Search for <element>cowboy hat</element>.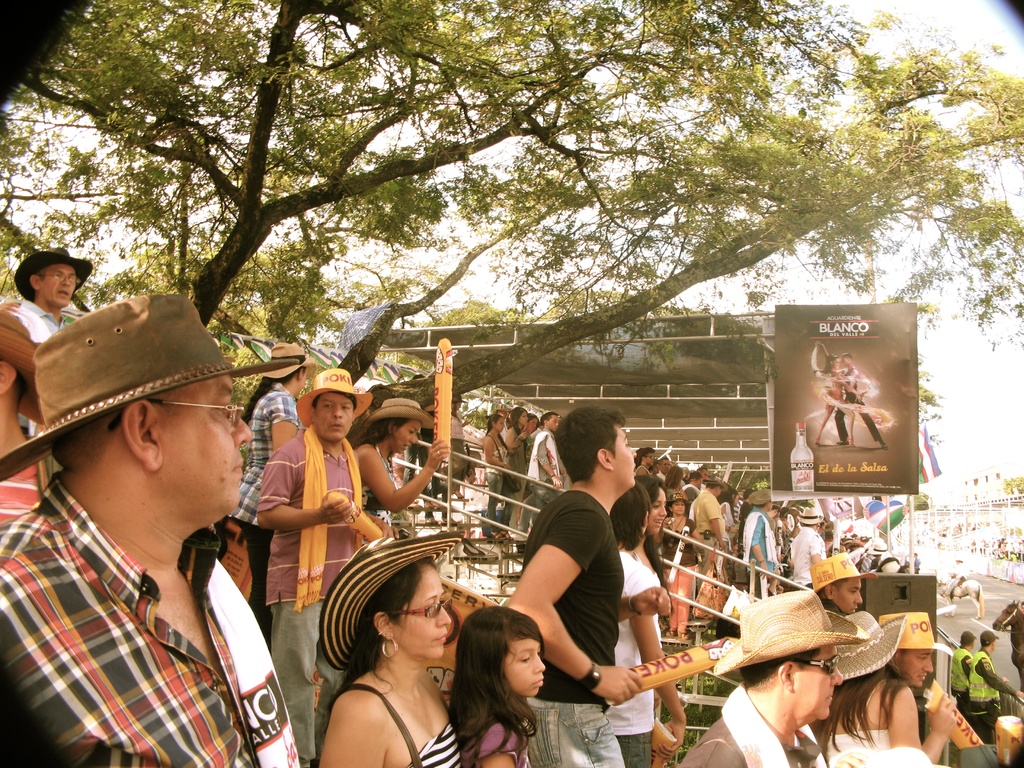
Found at x1=21, y1=298, x2=294, y2=475.
